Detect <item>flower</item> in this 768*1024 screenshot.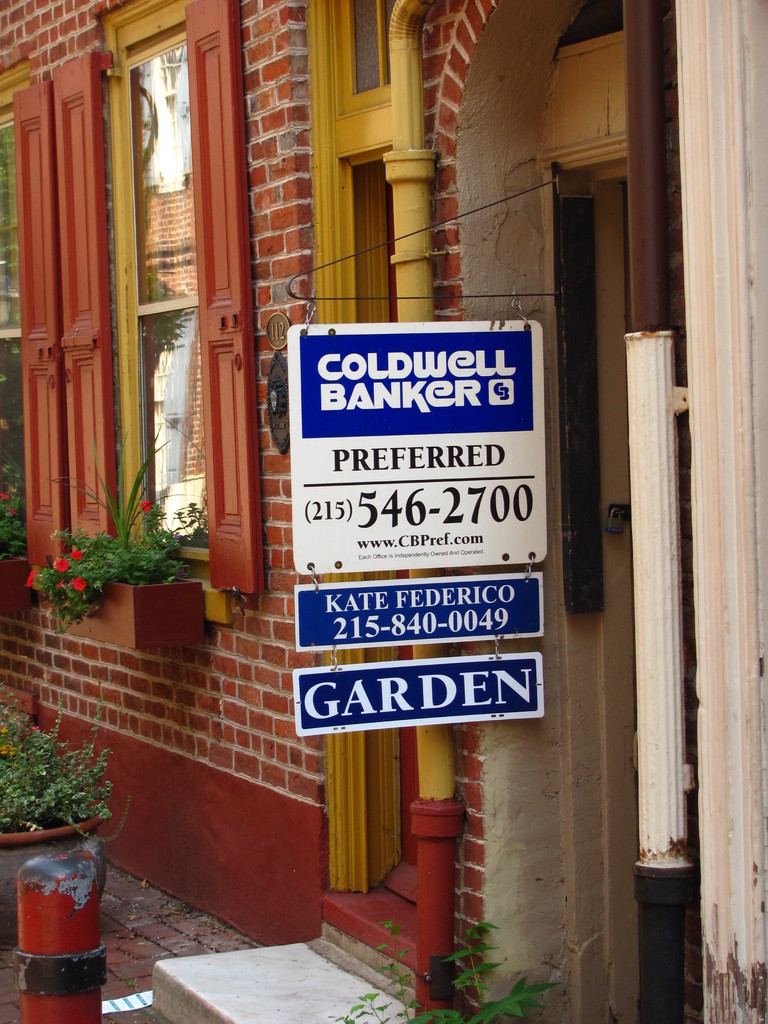
Detection: (left=21, top=567, right=40, bottom=588).
